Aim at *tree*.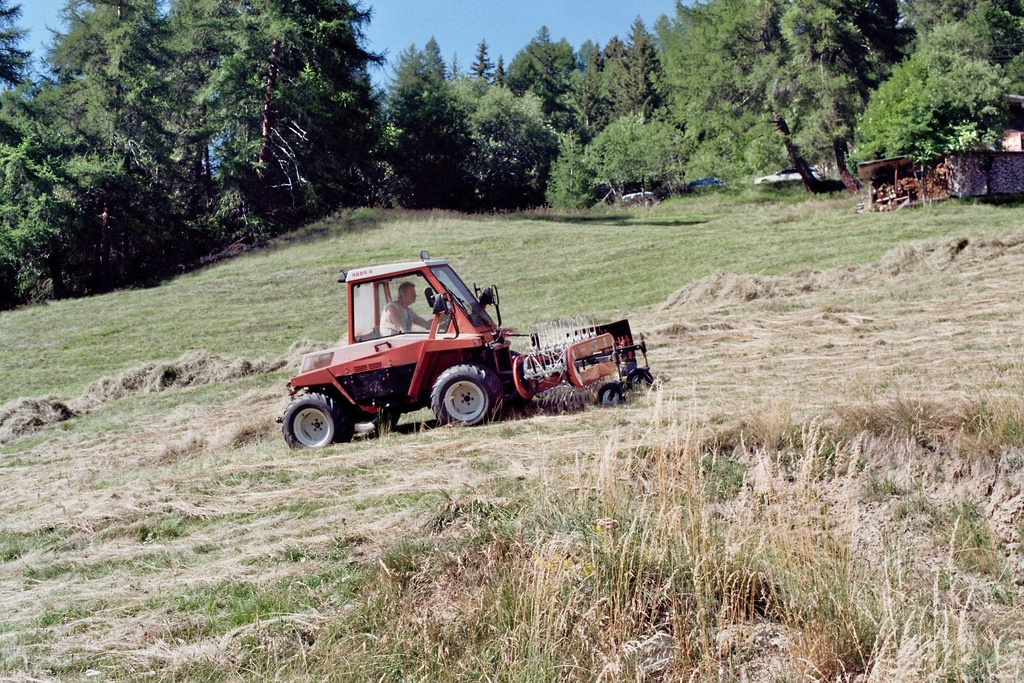
Aimed at locate(150, 0, 250, 263).
